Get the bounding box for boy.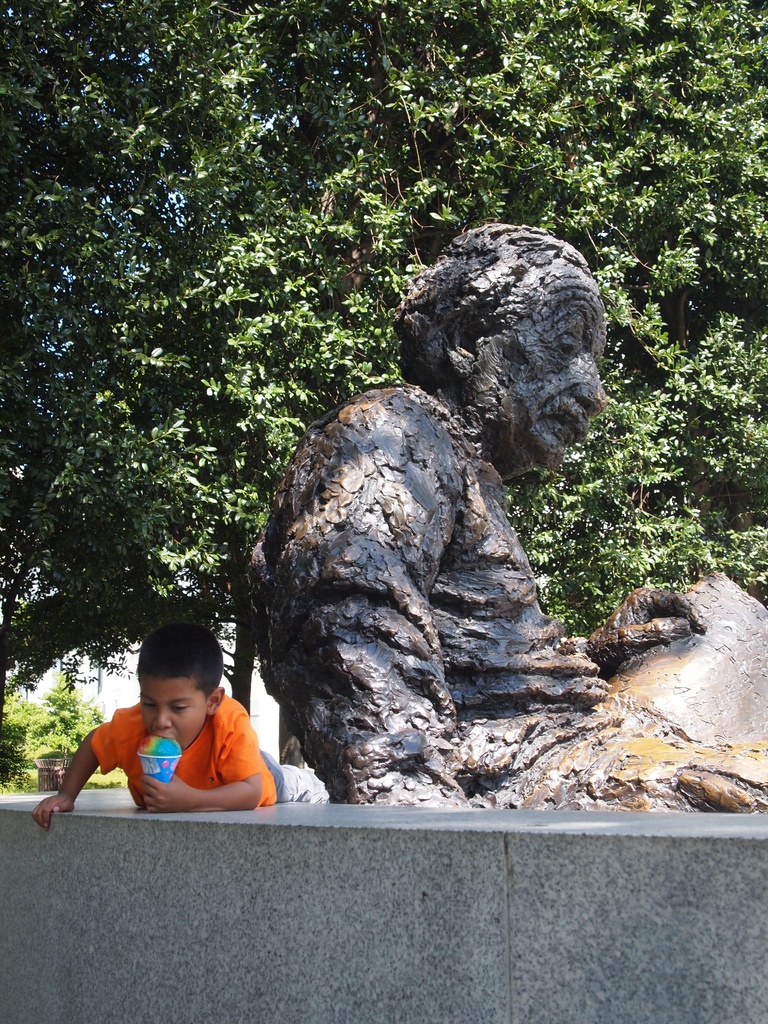
bbox(46, 630, 297, 823).
